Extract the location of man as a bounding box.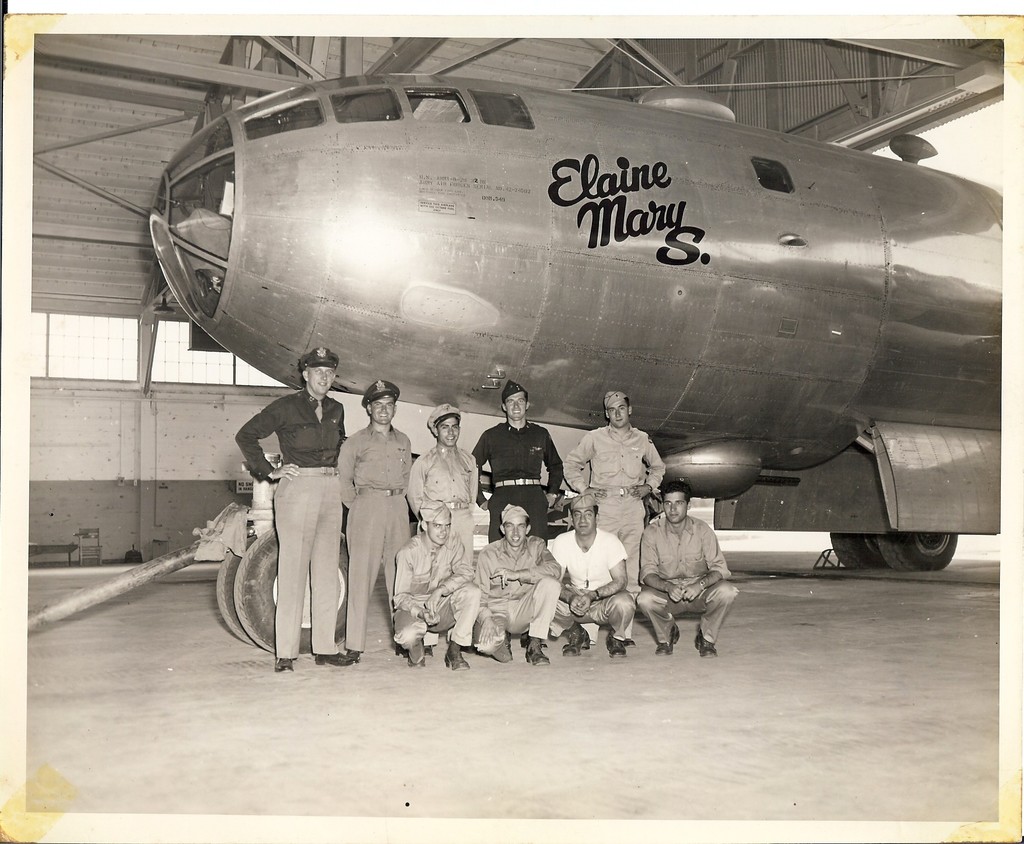
420,401,477,529.
